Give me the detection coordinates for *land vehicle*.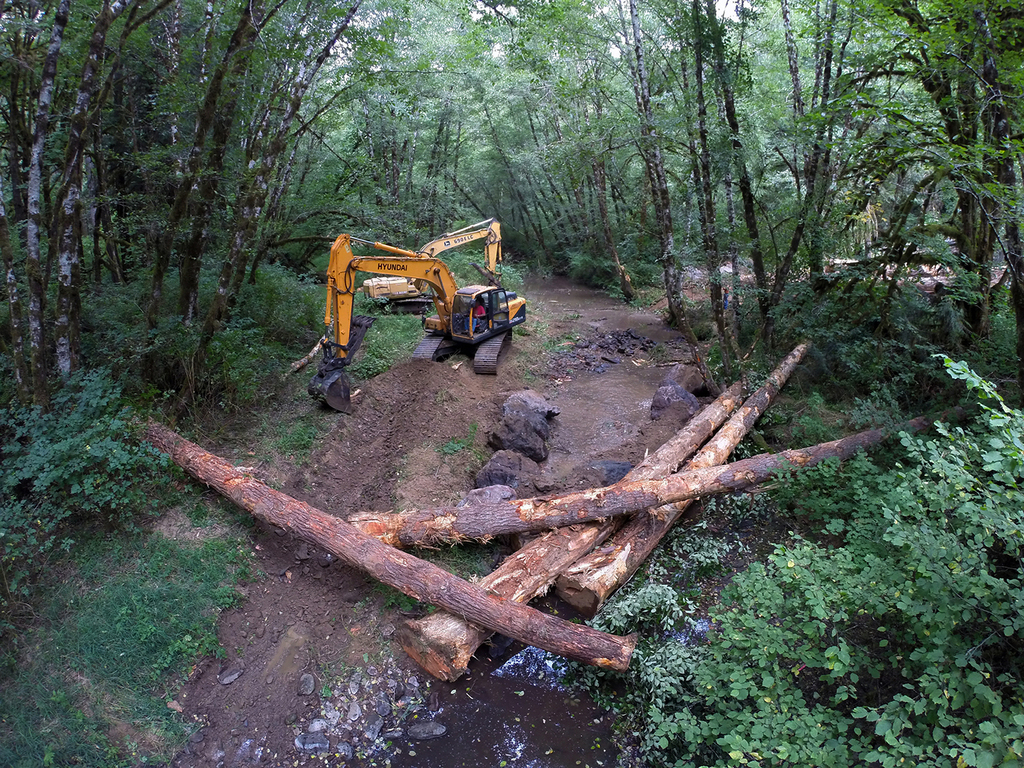
l=368, t=212, r=509, b=318.
